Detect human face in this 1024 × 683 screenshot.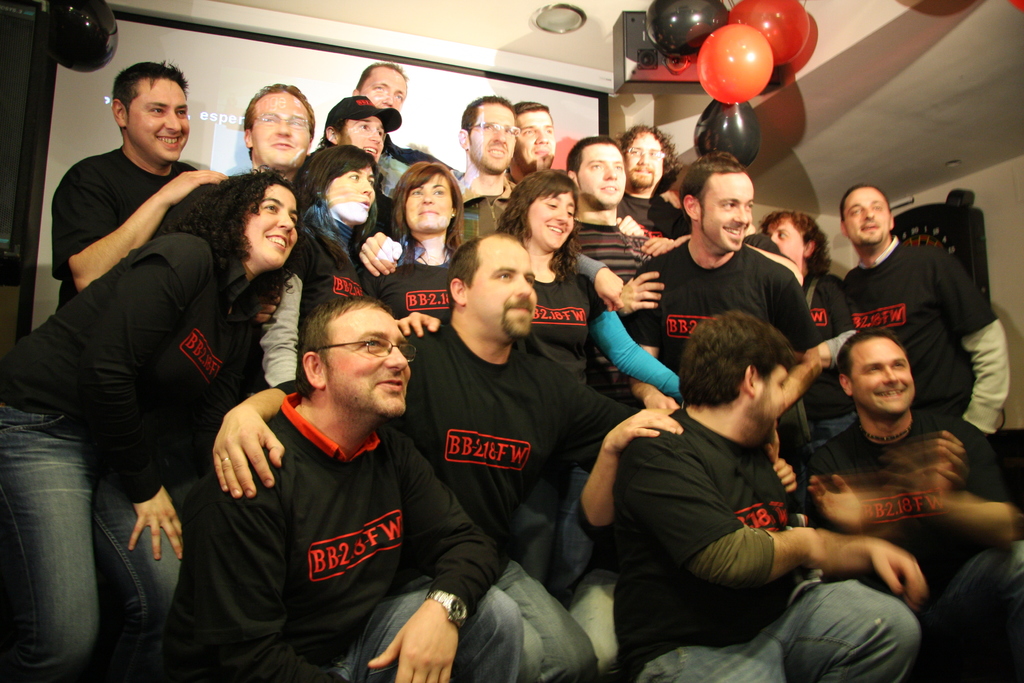
Detection: left=404, top=176, right=451, bottom=229.
